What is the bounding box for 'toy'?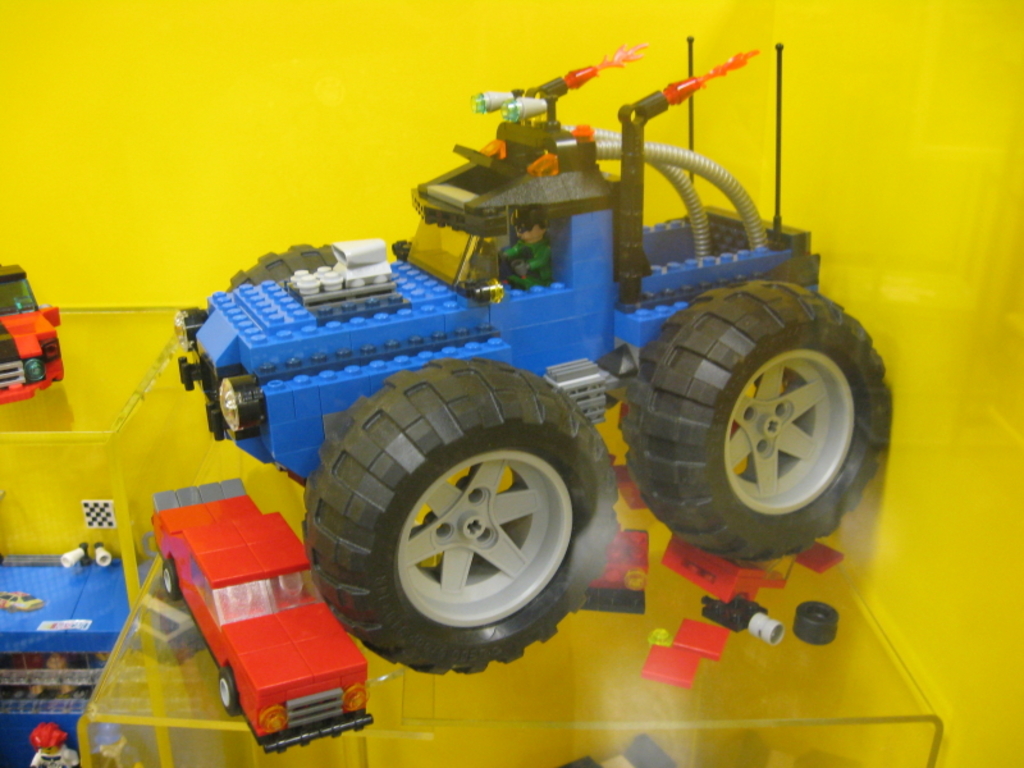
left=0, top=259, right=69, bottom=402.
